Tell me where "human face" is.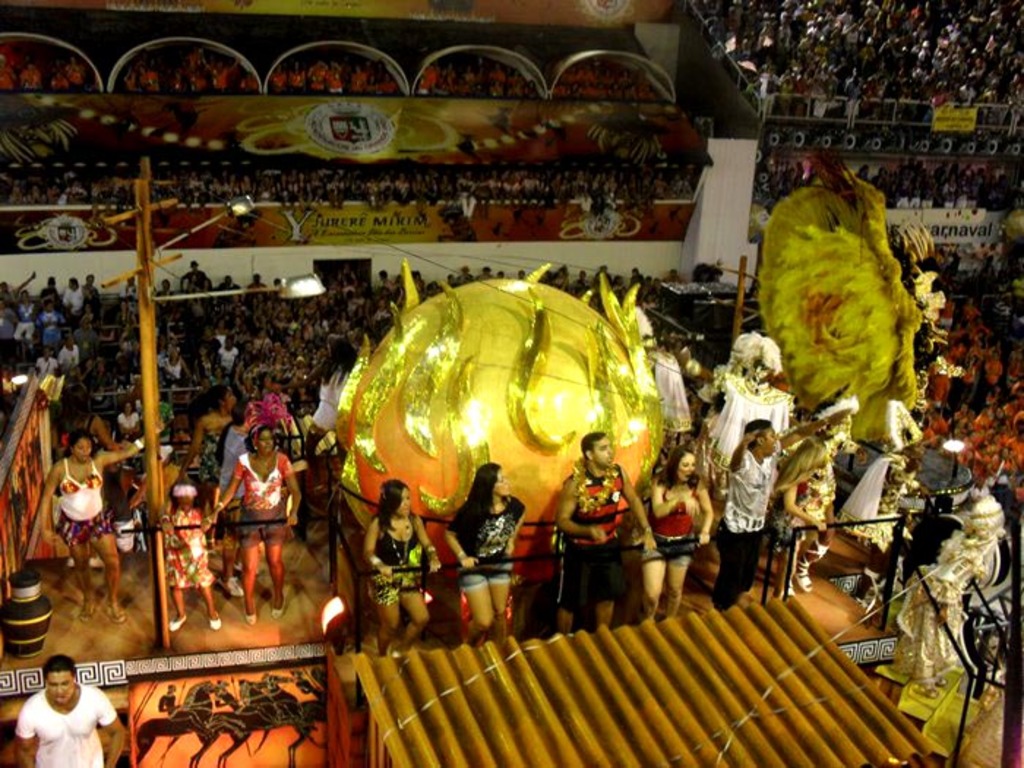
"human face" is at crop(392, 489, 414, 519).
